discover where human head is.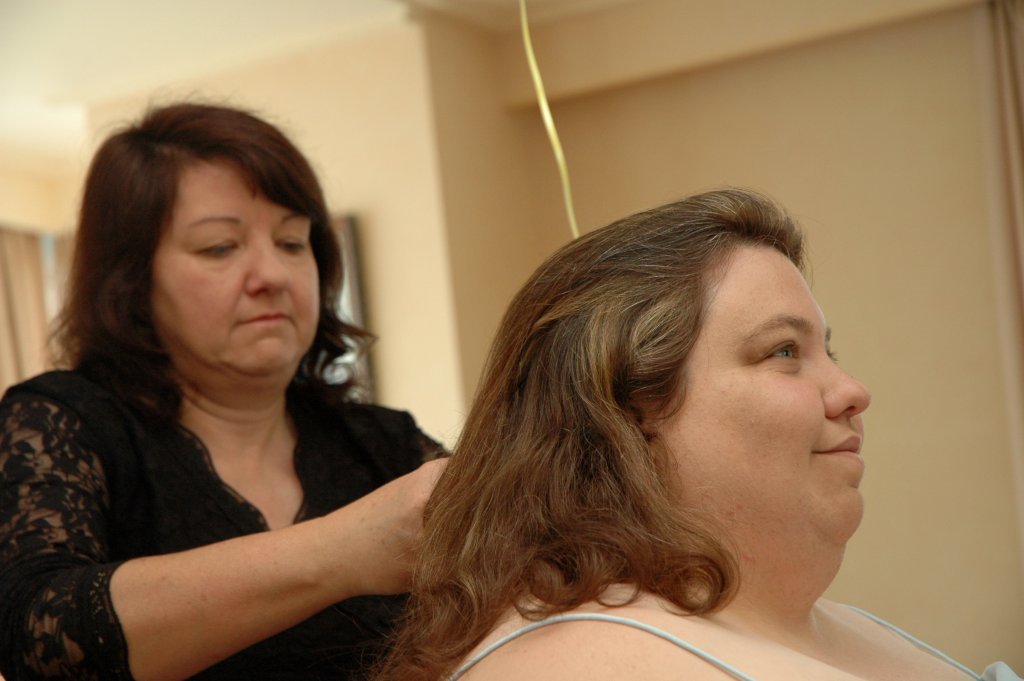
Discovered at [112,109,324,384].
